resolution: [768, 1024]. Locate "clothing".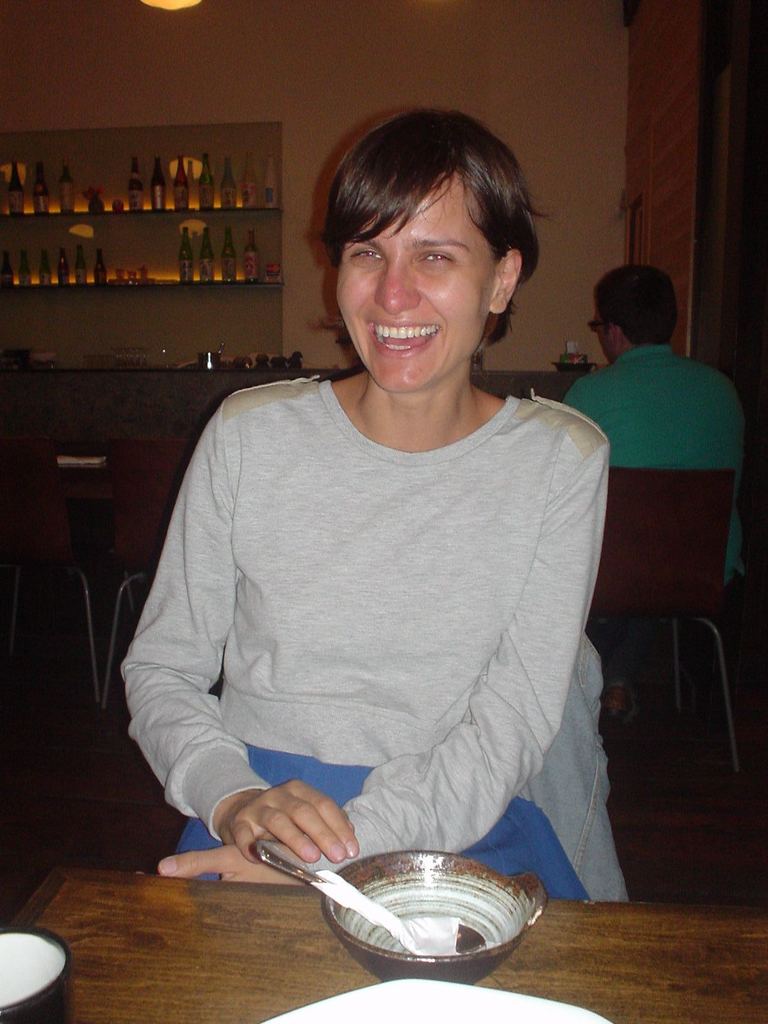
Rect(564, 342, 749, 691).
